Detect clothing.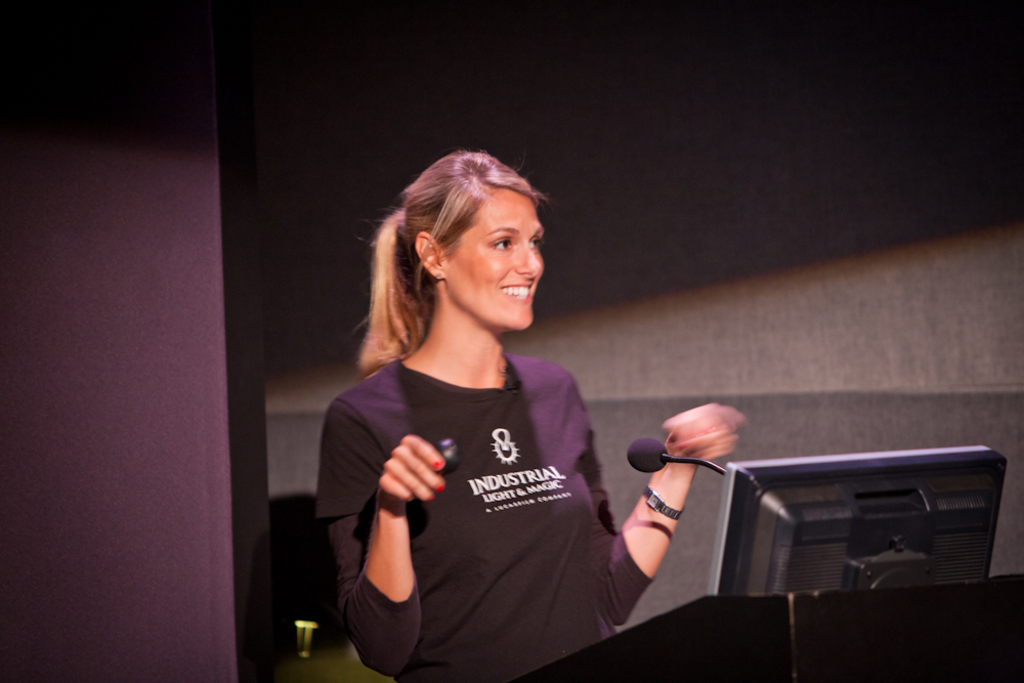
Detected at select_region(335, 311, 652, 663).
